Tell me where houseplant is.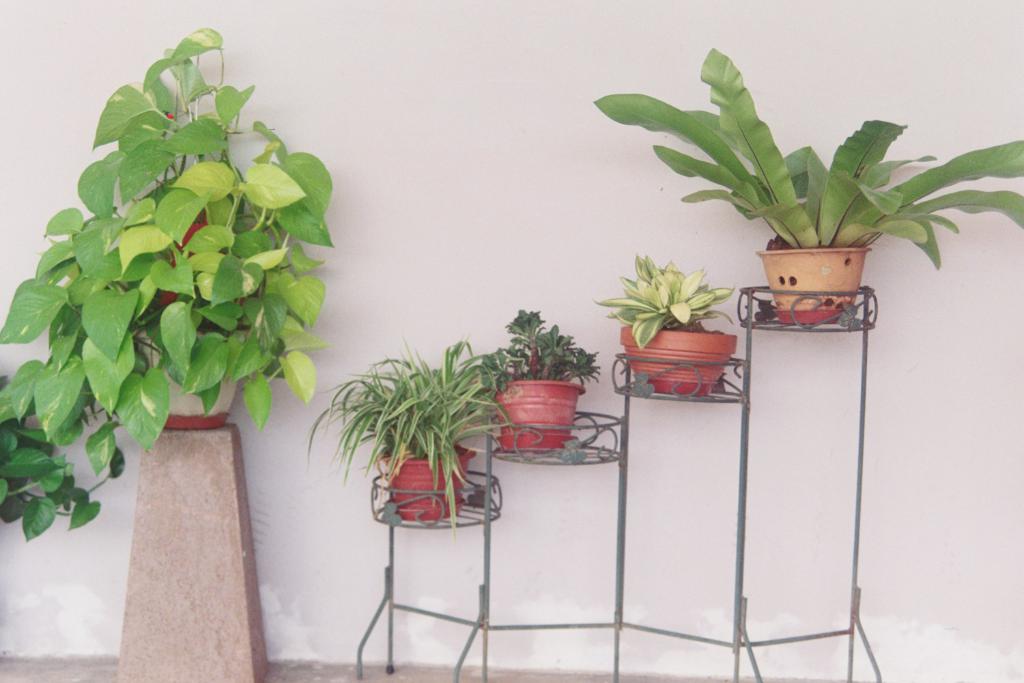
houseplant is at box(476, 309, 603, 460).
